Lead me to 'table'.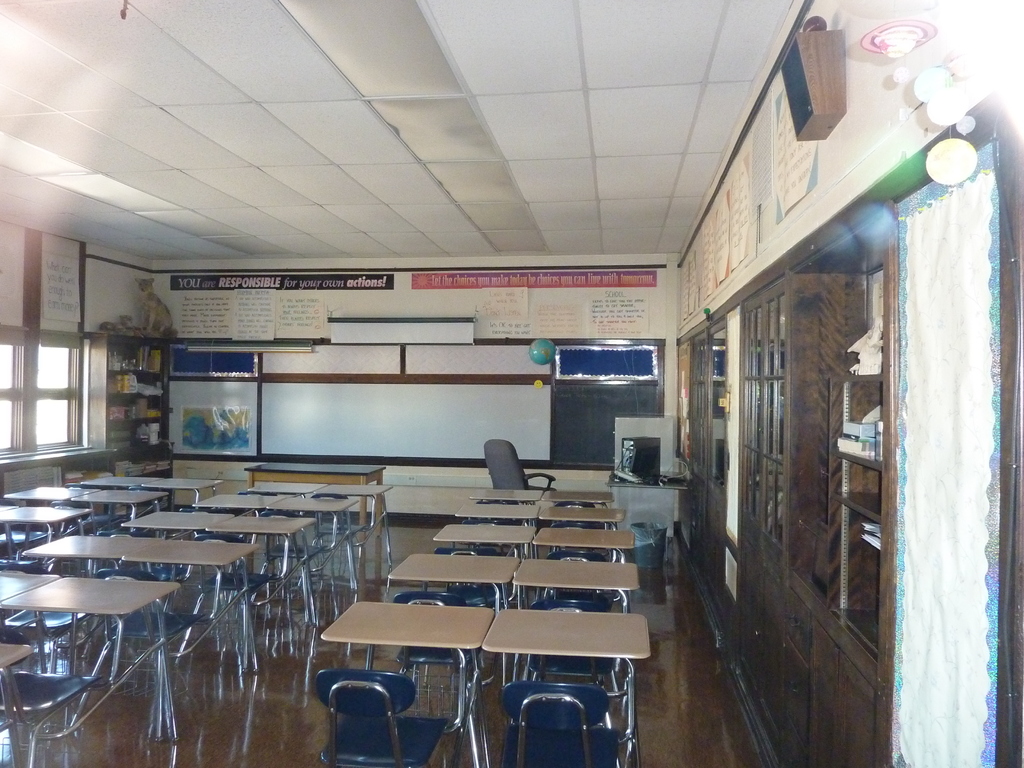
Lead to BBox(388, 559, 516, 687).
